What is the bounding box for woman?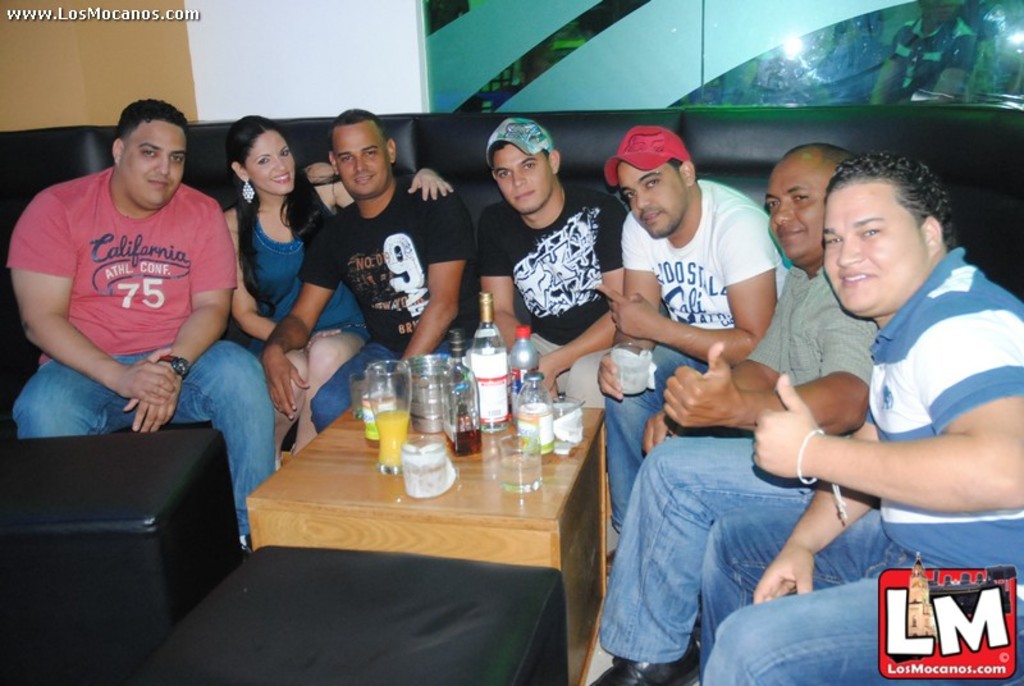
left=221, top=111, right=453, bottom=468.
